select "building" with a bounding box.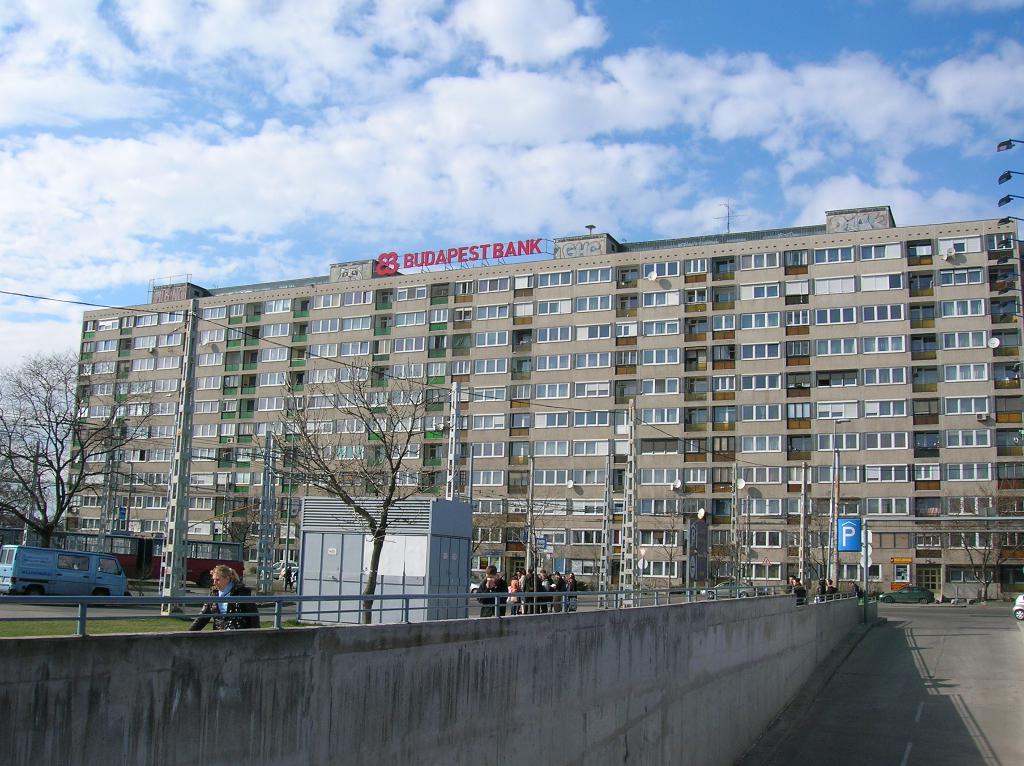
pyautogui.locateOnScreen(56, 203, 1023, 602).
